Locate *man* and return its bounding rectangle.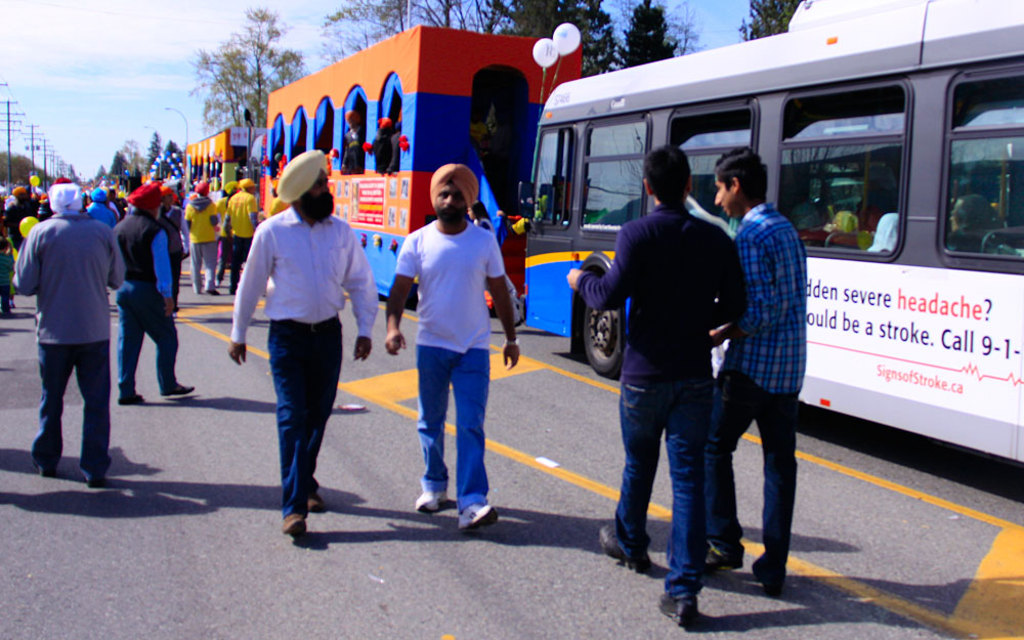
bbox=[111, 177, 201, 417].
